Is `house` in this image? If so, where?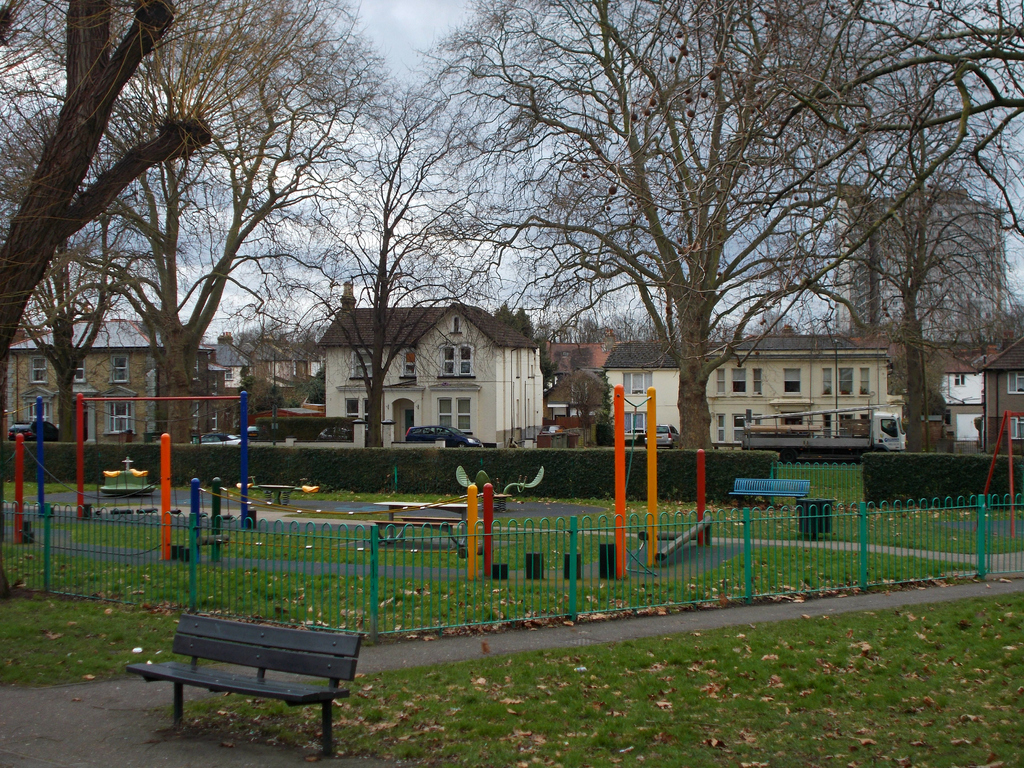
Yes, at bbox=[191, 331, 326, 429].
